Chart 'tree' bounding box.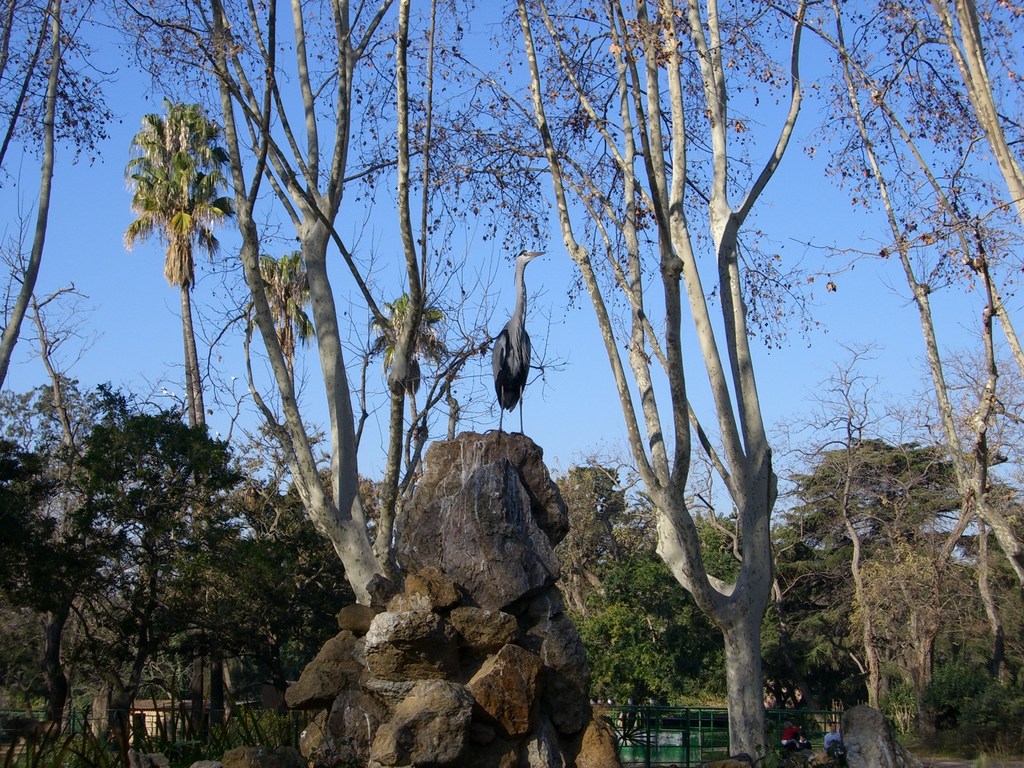
Charted: pyautogui.locateOnScreen(119, 100, 232, 560).
